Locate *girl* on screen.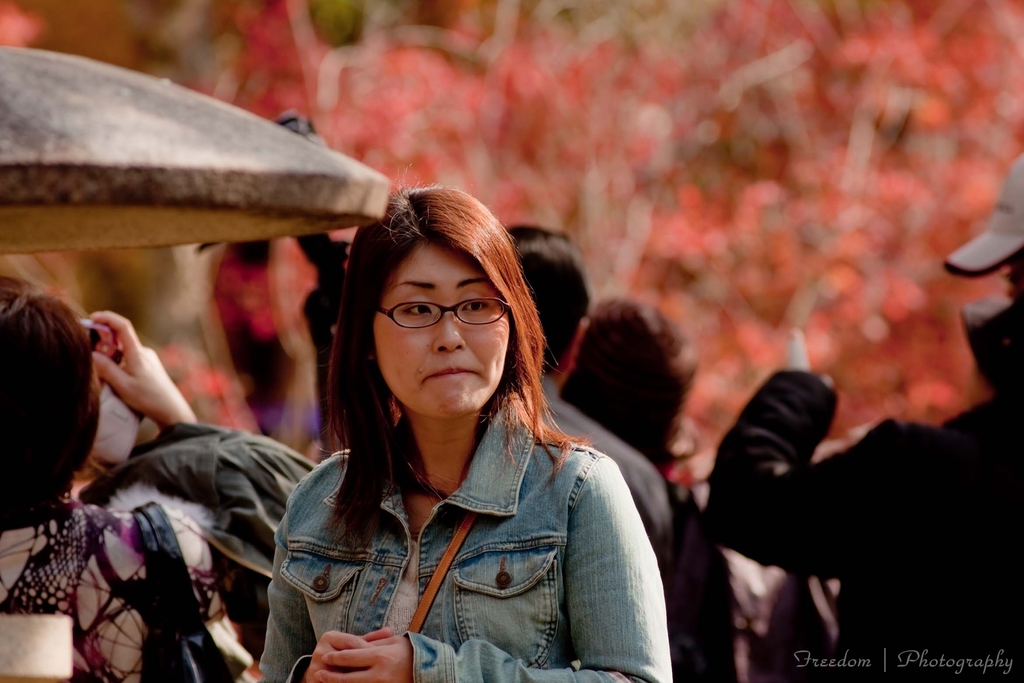
On screen at pyautogui.locateOnScreen(256, 187, 668, 682).
